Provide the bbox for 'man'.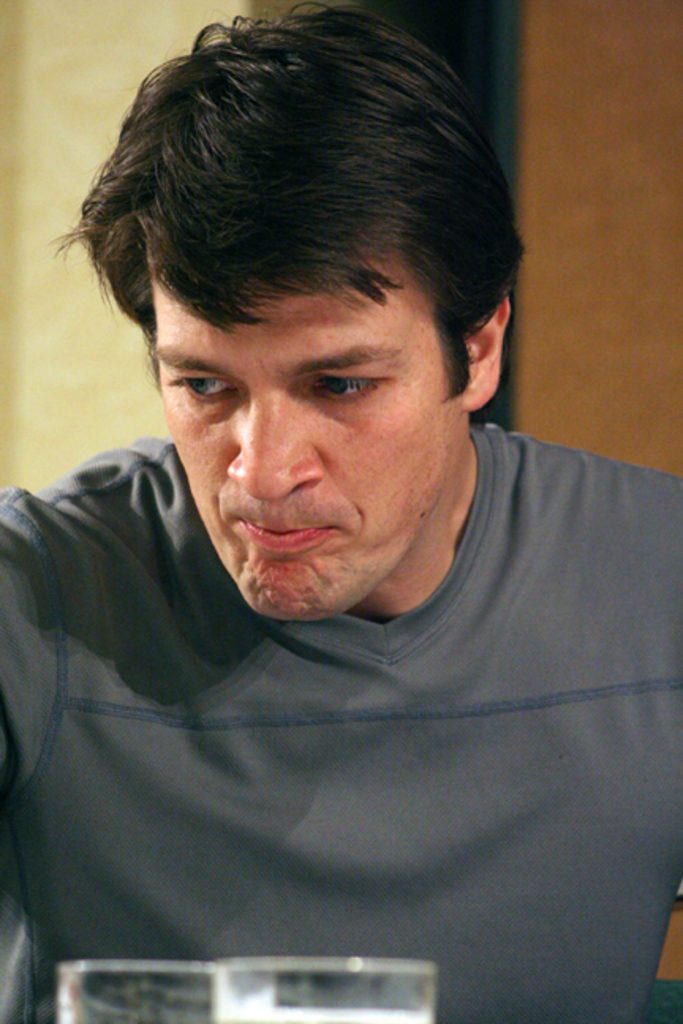
(x1=0, y1=0, x2=681, y2=1022).
